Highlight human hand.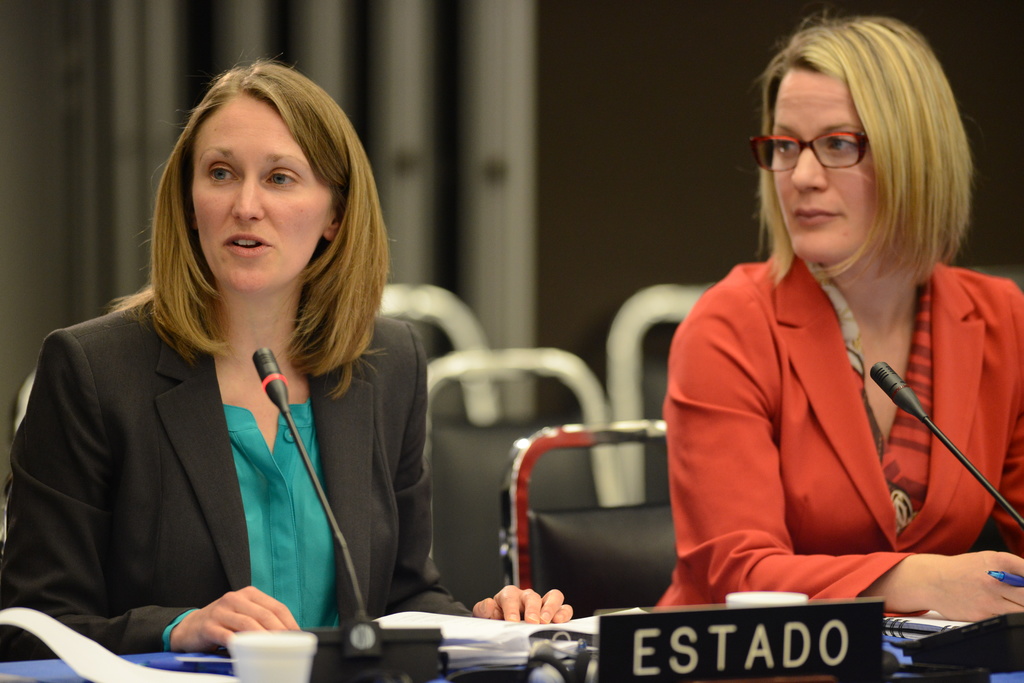
Highlighted region: box=[473, 583, 575, 629].
